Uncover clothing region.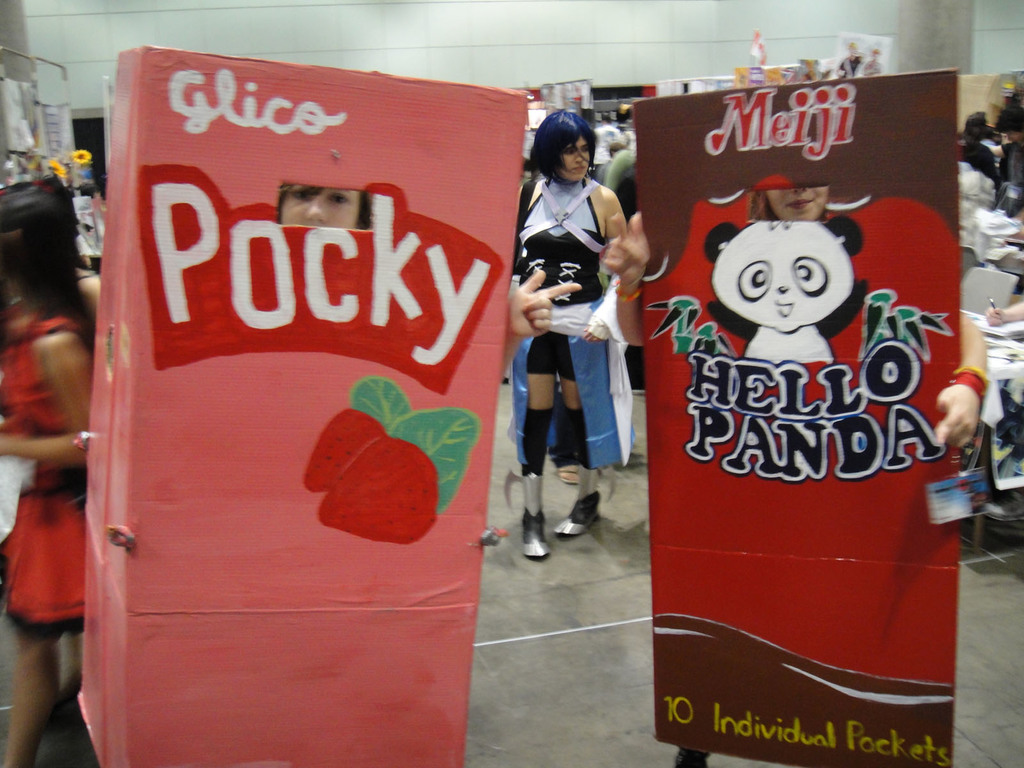
Uncovered: {"left": 957, "top": 138, "right": 997, "bottom": 198}.
